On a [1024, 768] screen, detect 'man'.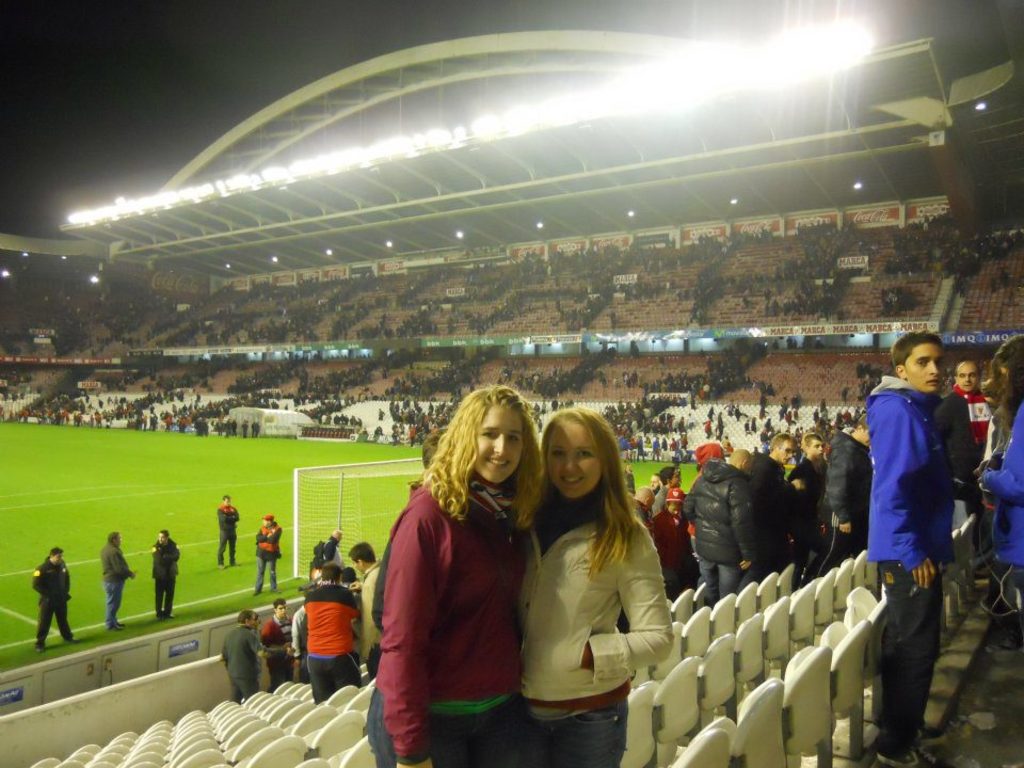
(32, 545, 78, 652).
